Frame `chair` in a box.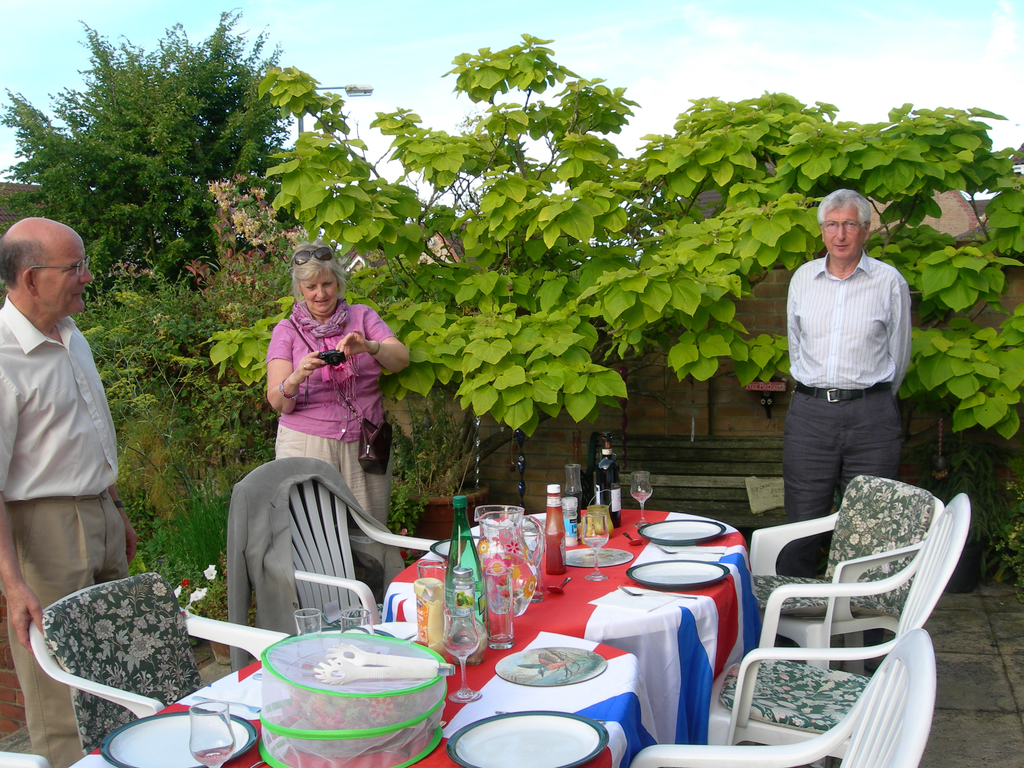
[x1=0, y1=750, x2=54, y2=767].
